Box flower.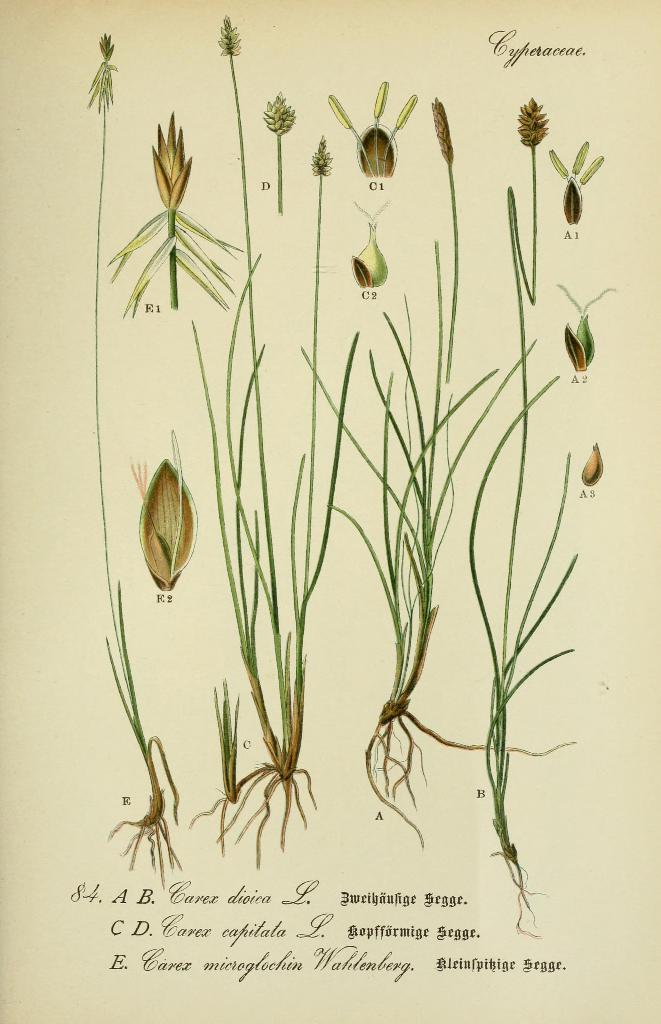
[219, 12, 238, 63].
